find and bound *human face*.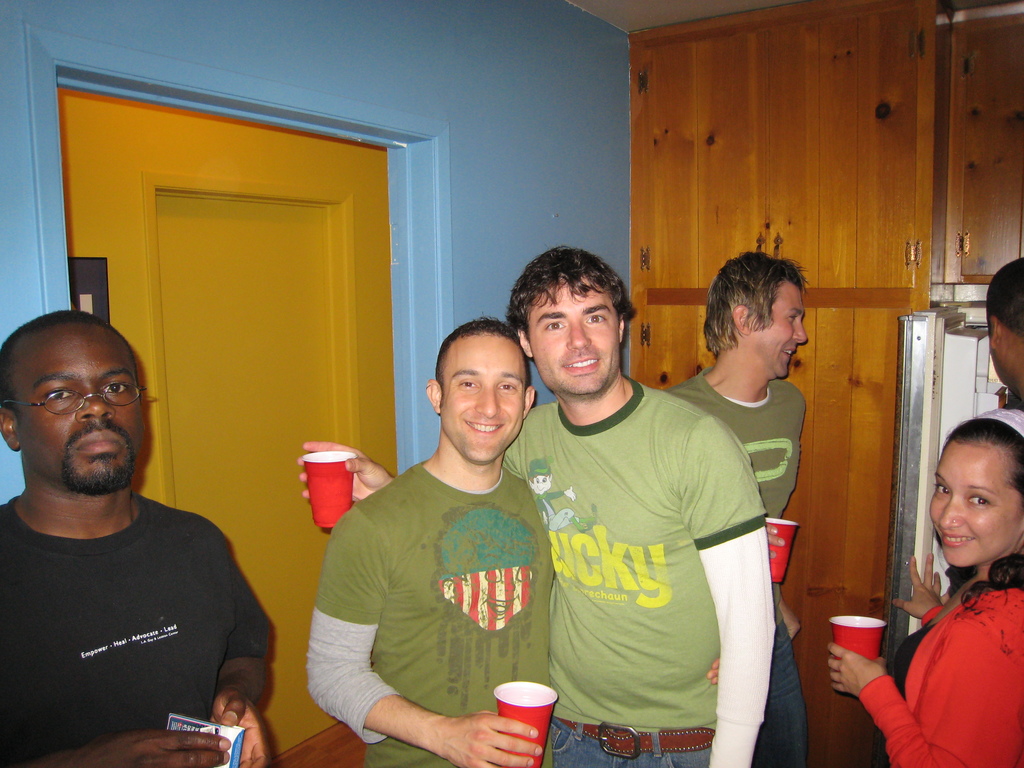
Bound: select_region(442, 336, 525, 463).
